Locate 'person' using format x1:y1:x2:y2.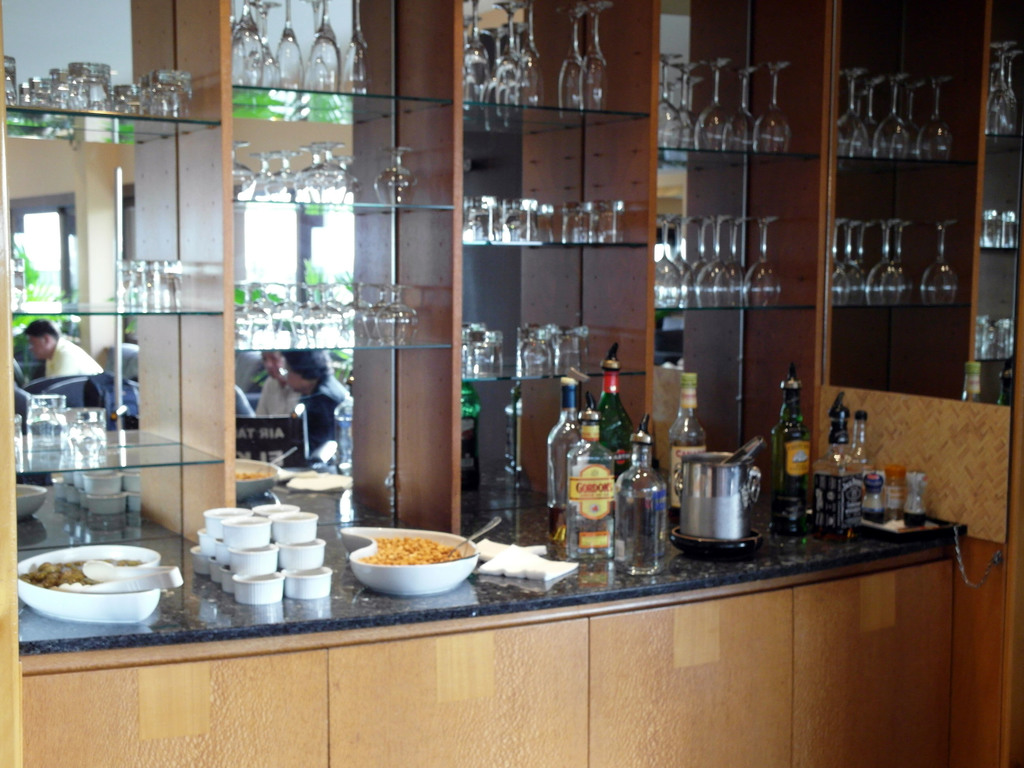
18:321:109:373.
